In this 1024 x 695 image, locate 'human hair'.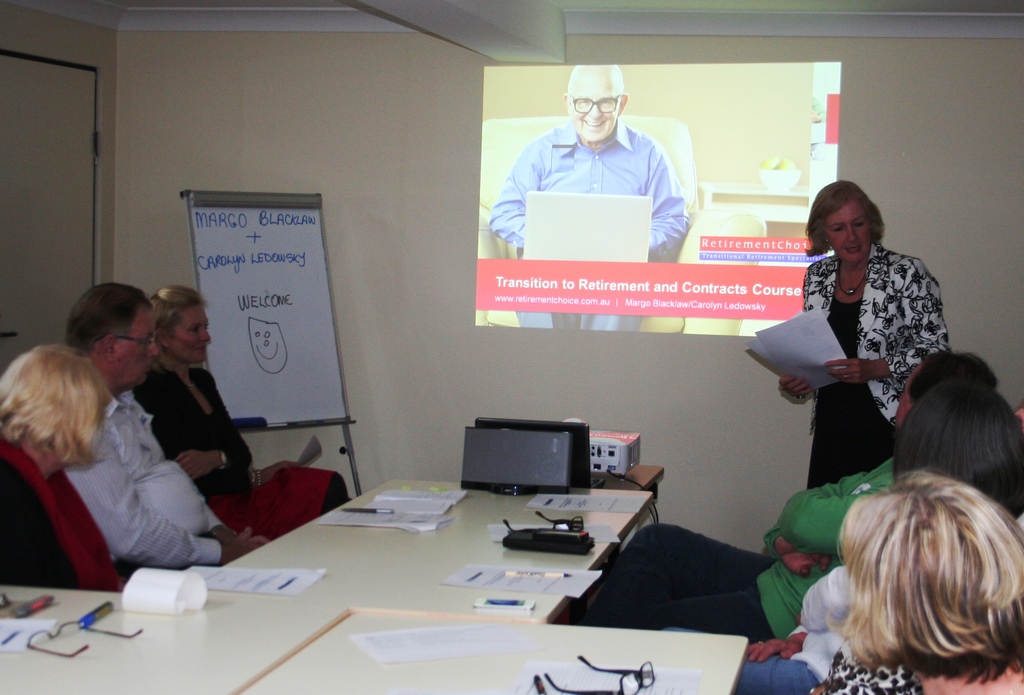
Bounding box: region(0, 336, 116, 471).
